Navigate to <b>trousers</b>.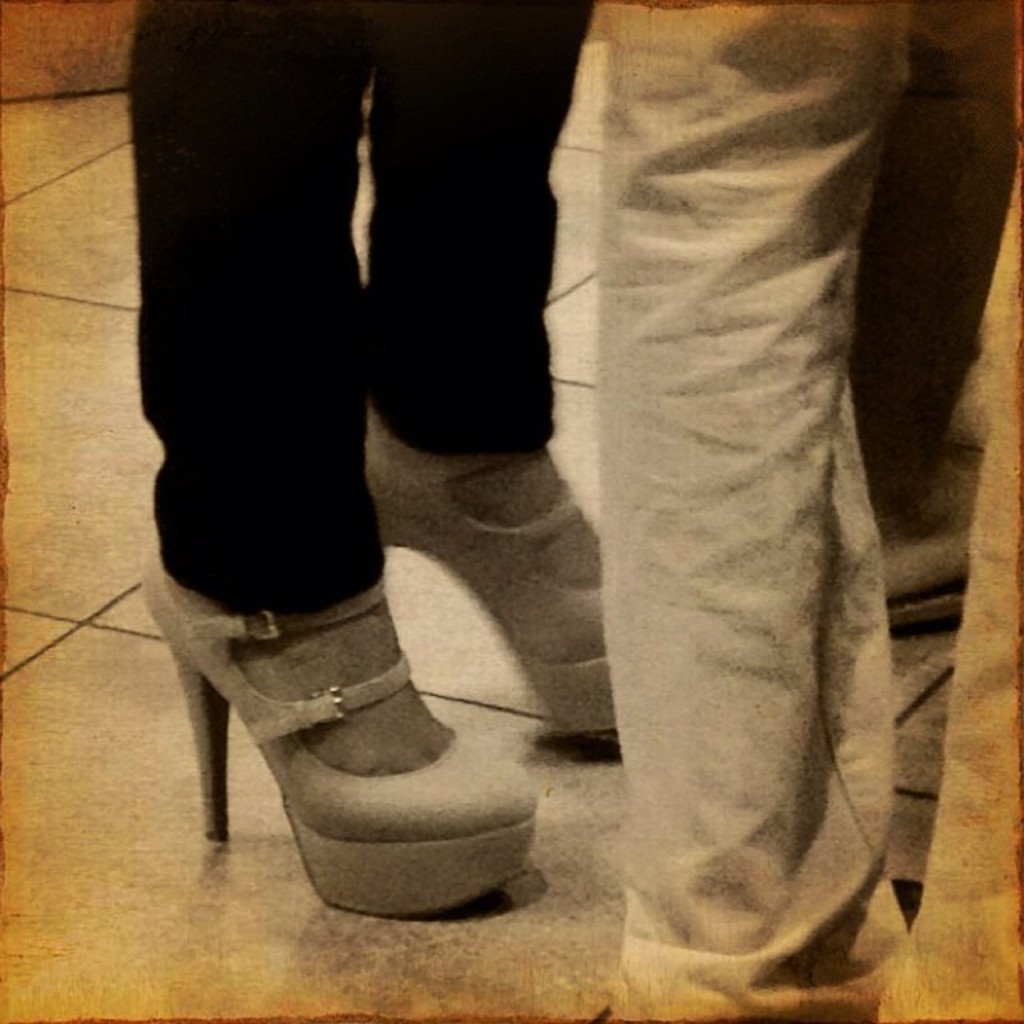
Navigation target: [x1=126, y1=0, x2=595, y2=618].
